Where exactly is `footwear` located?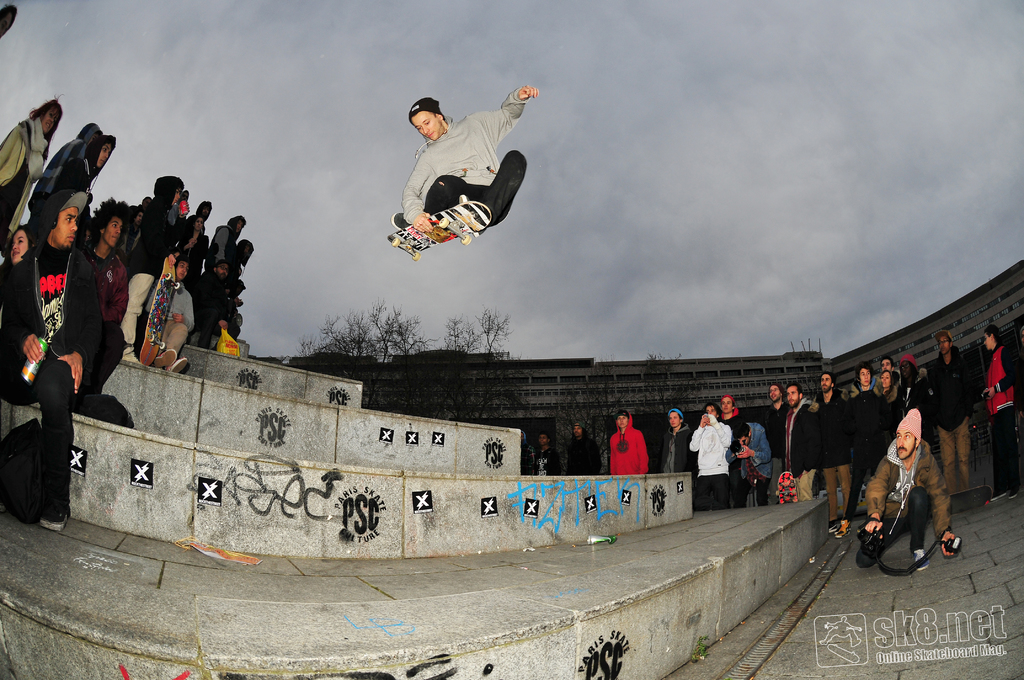
Its bounding box is 168,357,192,374.
